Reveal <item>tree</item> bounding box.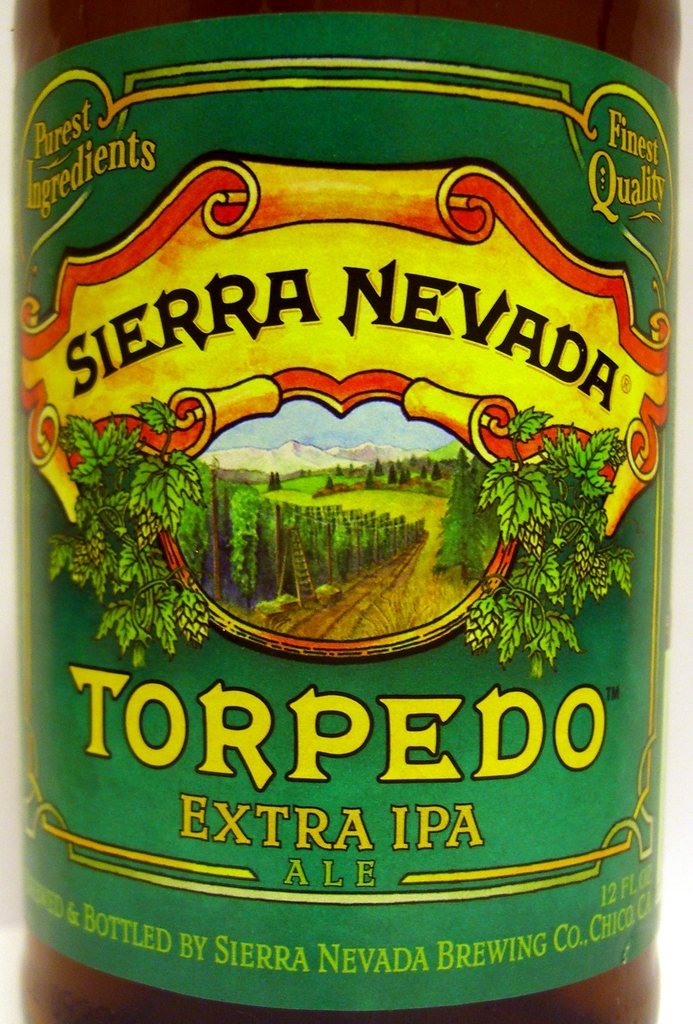
Revealed: (x1=426, y1=445, x2=482, y2=582).
